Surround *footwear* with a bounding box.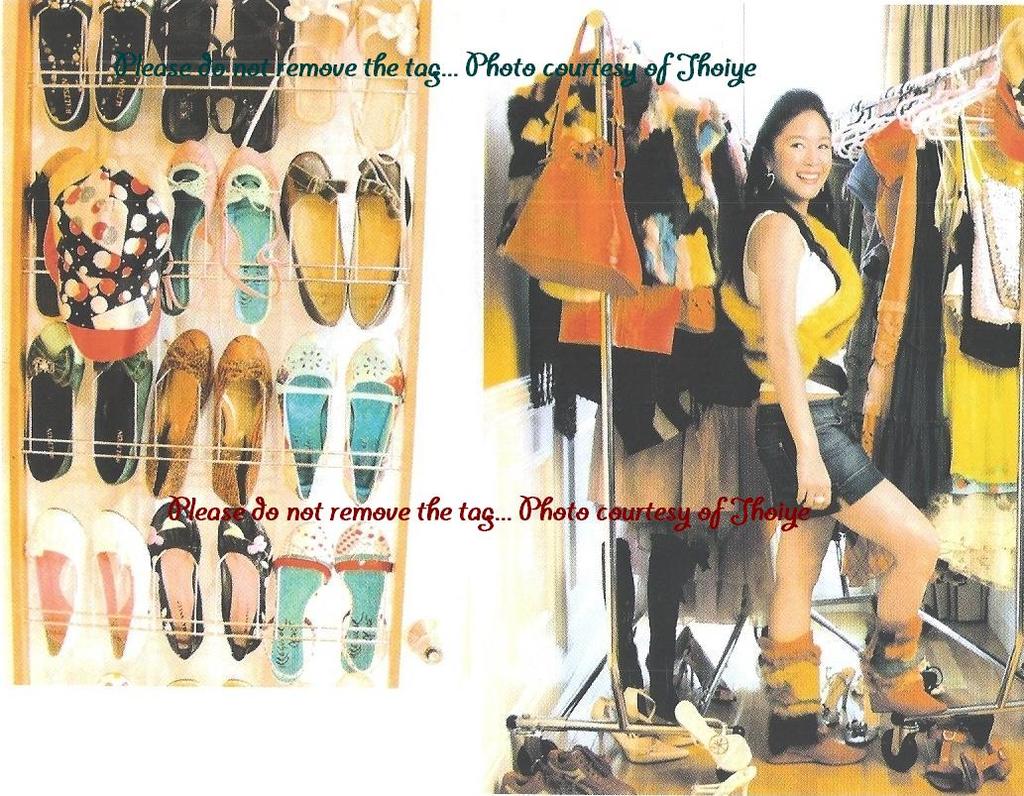
select_region(333, 520, 392, 670).
